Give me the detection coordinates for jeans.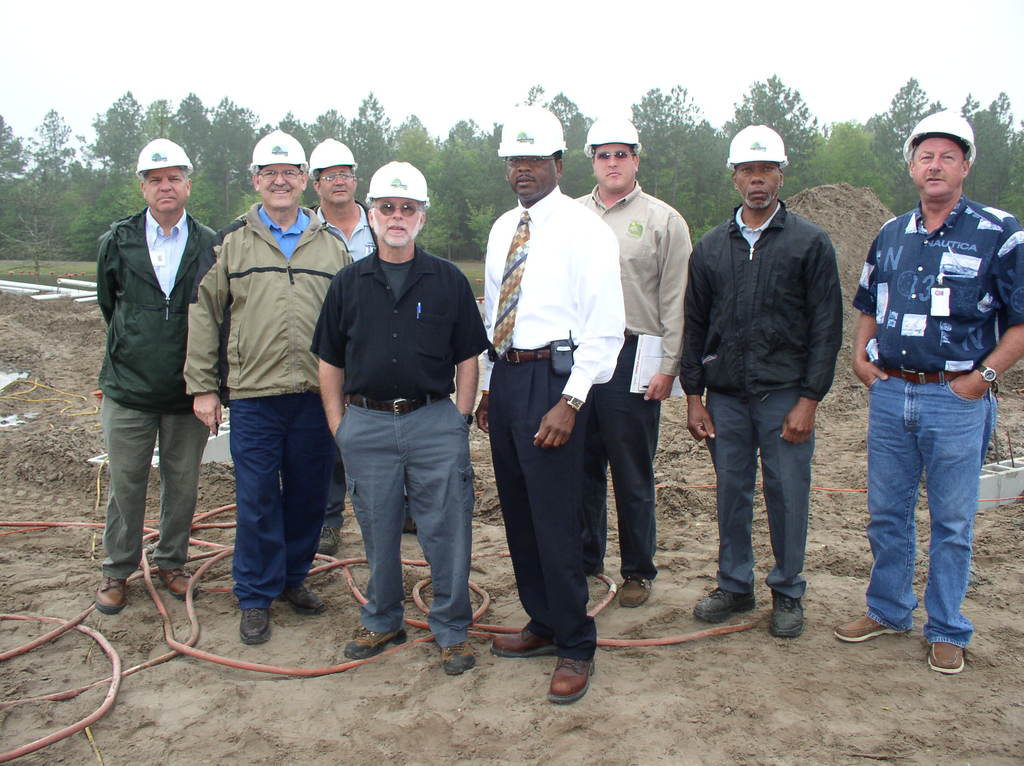
region(860, 365, 1000, 641).
